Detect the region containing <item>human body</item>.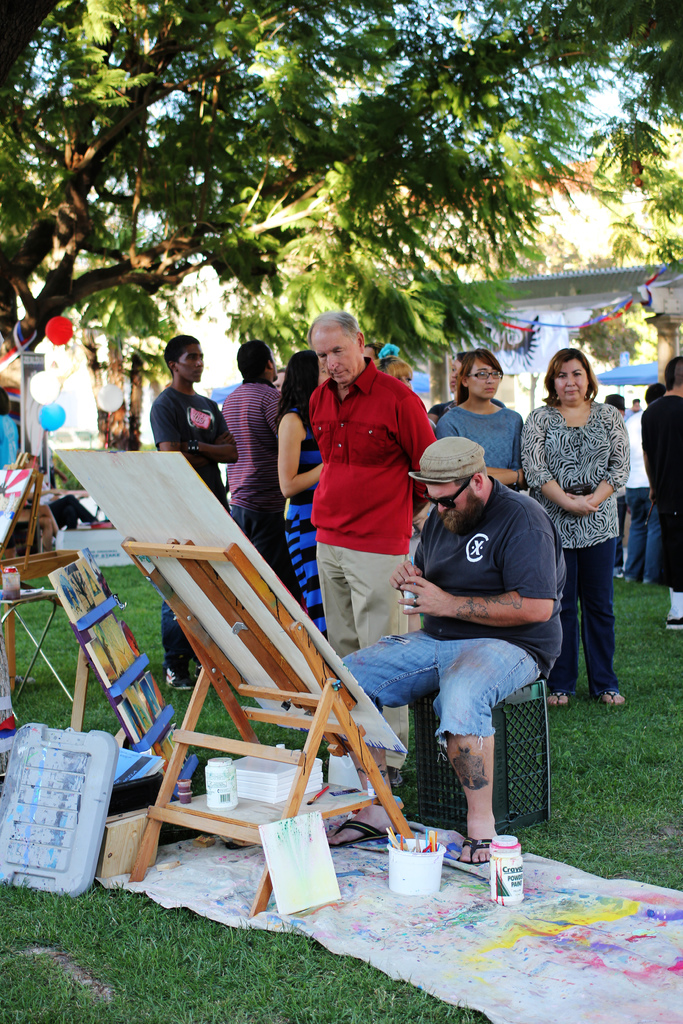
(640,385,682,630).
